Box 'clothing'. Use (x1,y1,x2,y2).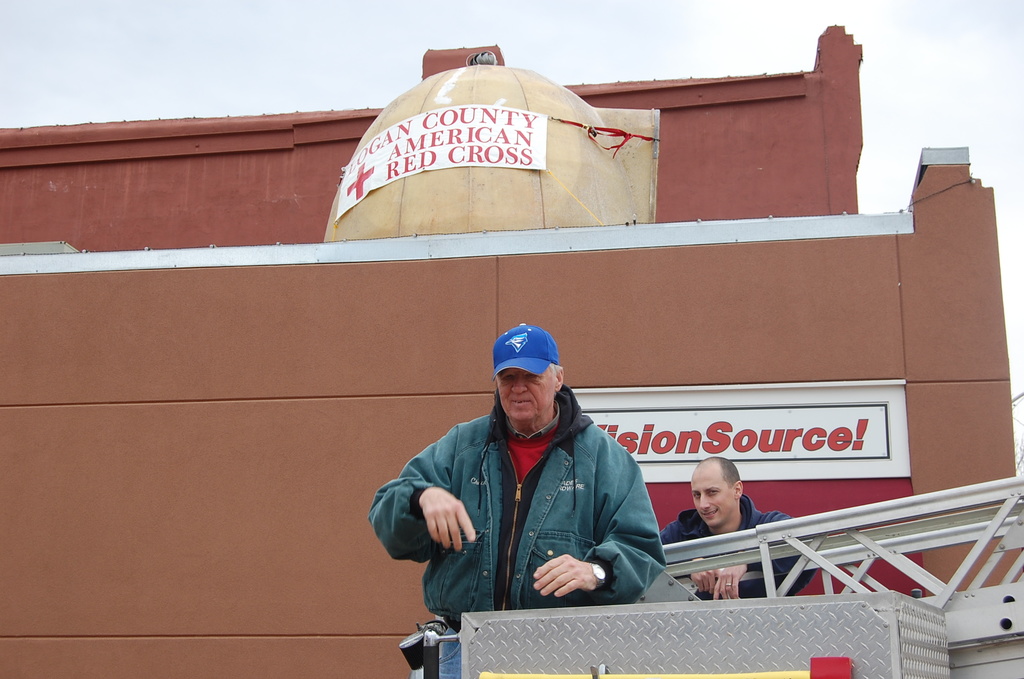
(382,368,697,624).
